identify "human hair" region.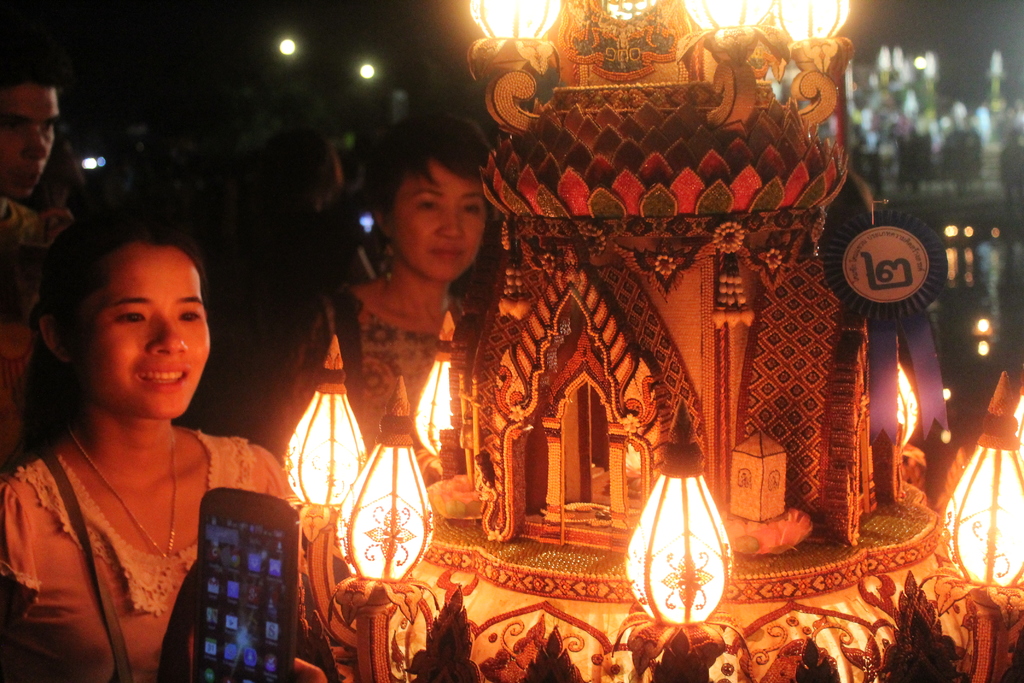
Region: 0/49/69/99.
